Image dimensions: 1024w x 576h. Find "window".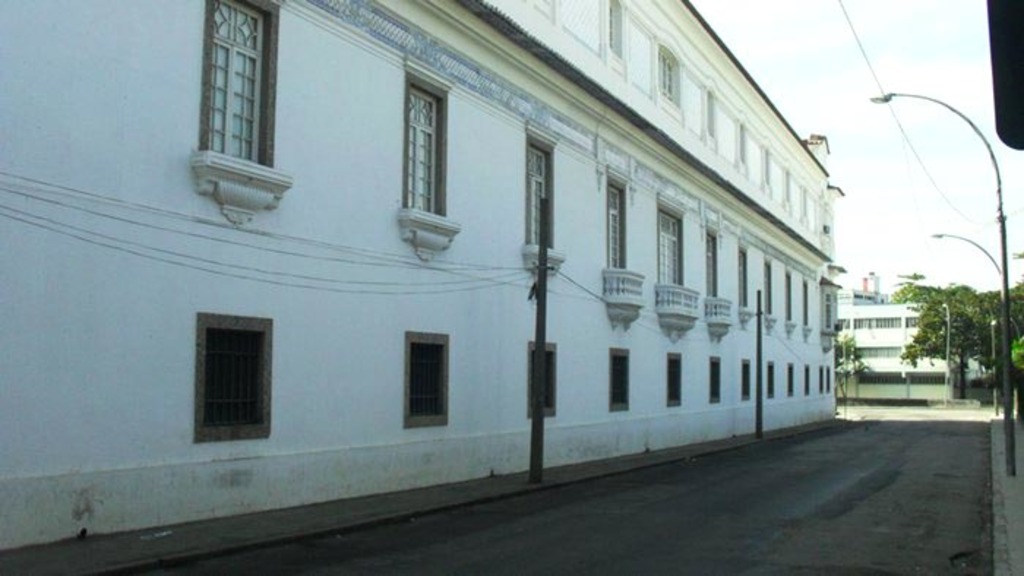
box=[518, 127, 557, 257].
